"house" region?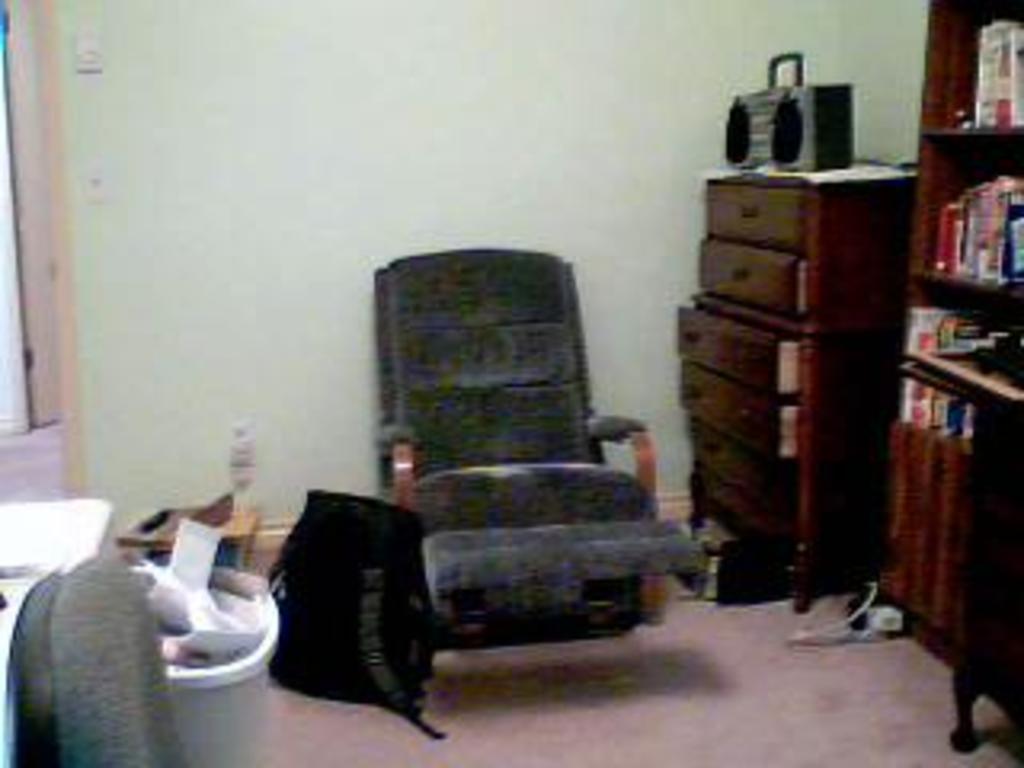
BBox(0, 0, 1021, 765)
